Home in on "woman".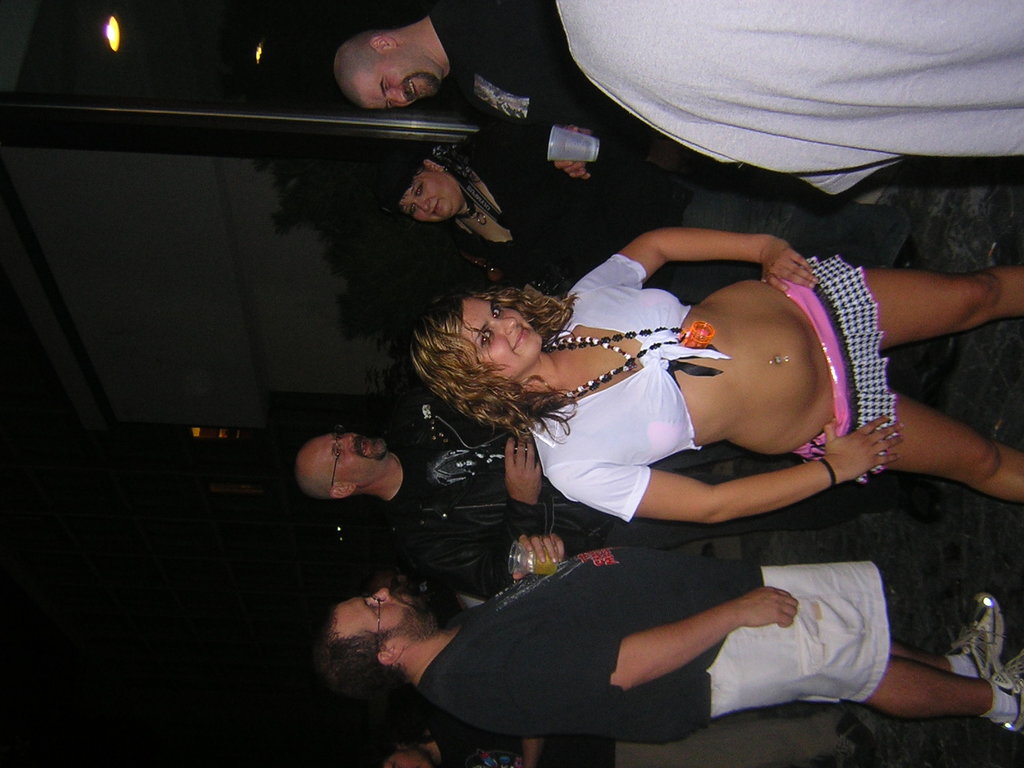
Homed in at {"x1": 362, "y1": 204, "x2": 1022, "y2": 556}.
